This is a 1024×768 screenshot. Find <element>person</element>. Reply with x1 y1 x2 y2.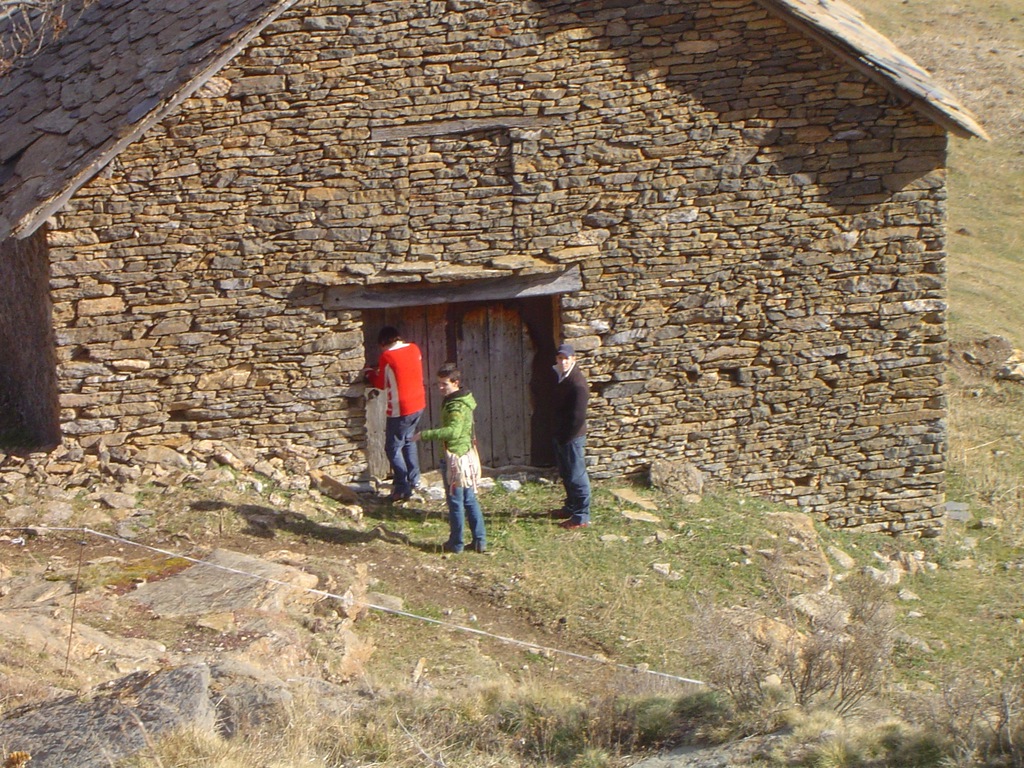
359 308 456 525.
